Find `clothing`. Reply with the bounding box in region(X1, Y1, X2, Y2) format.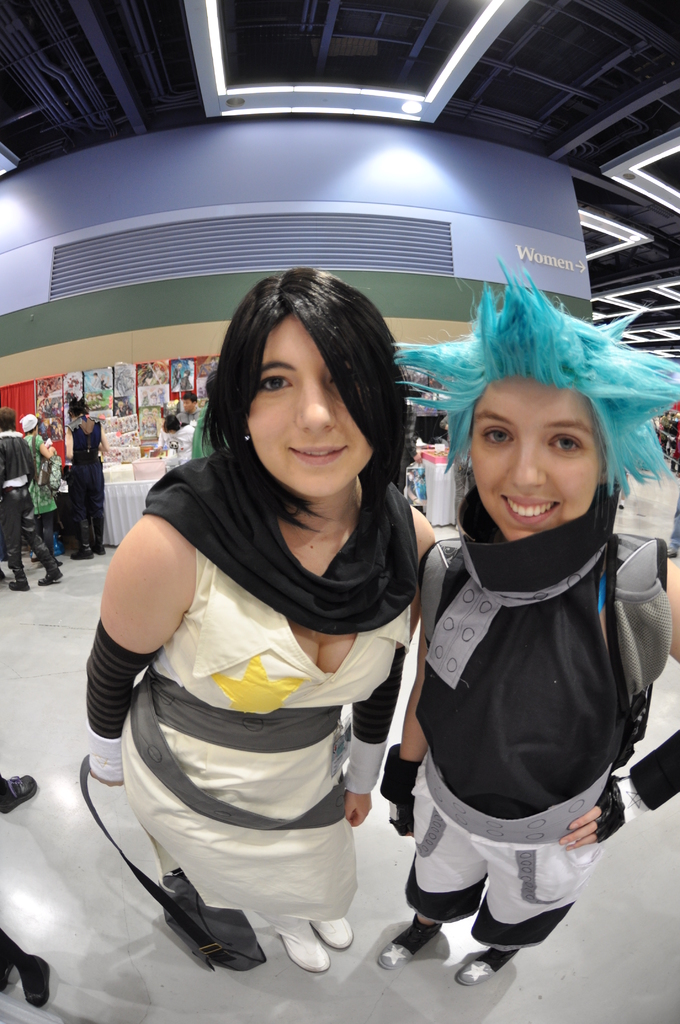
region(63, 419, 109, 554).
